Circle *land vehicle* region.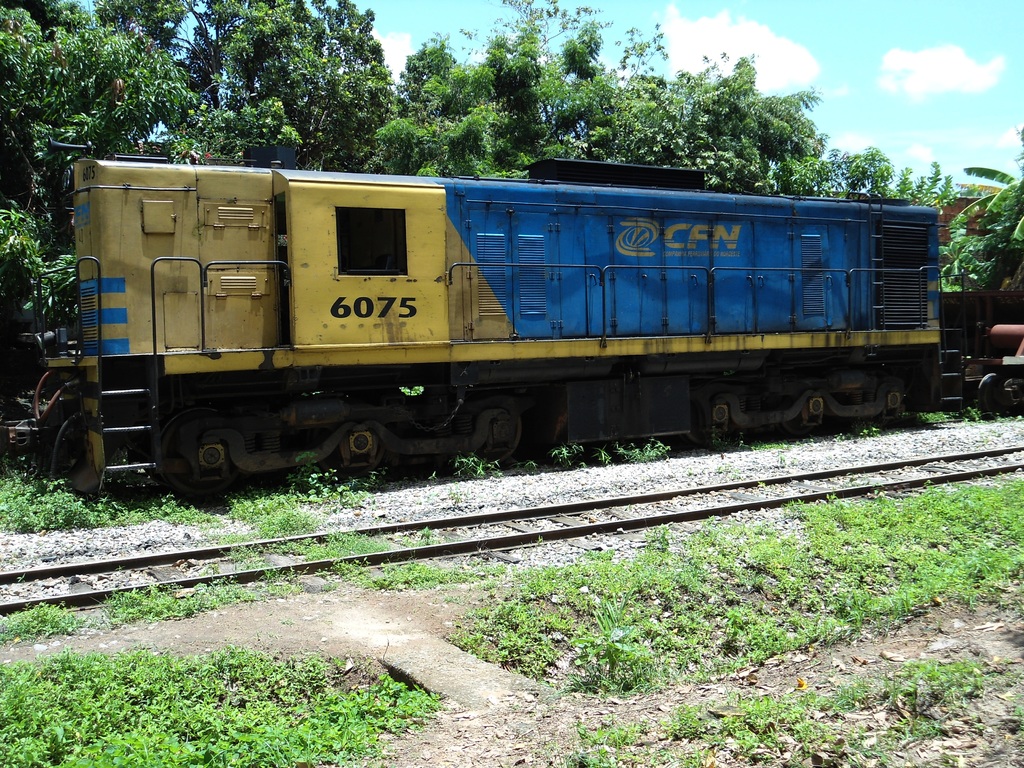
Region: box=[35, 150, 977, 472].
